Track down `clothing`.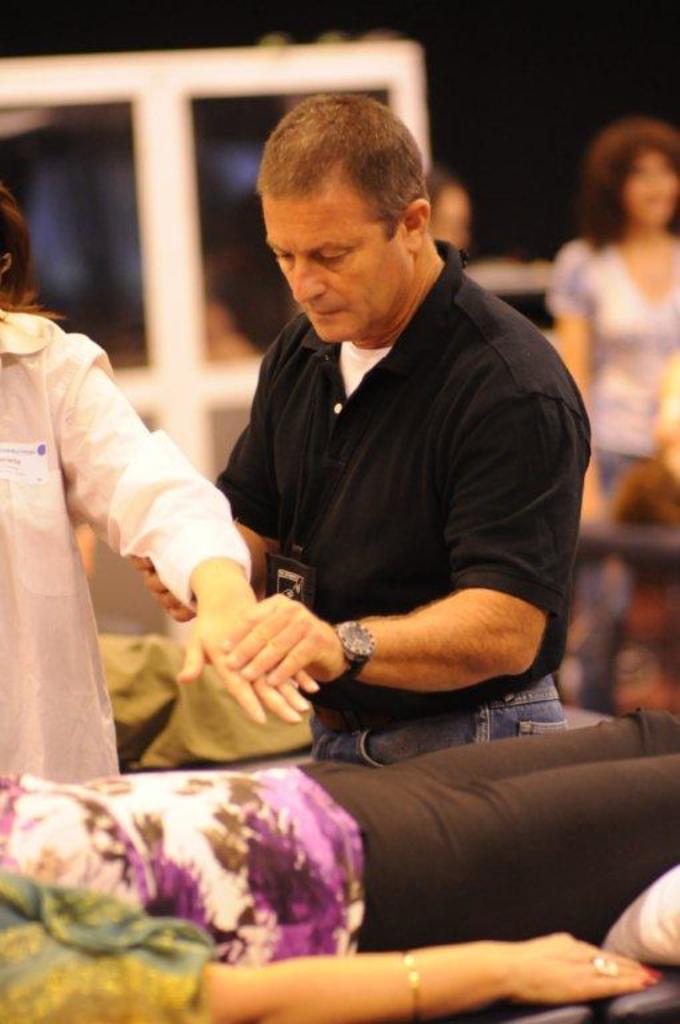
Tracked to l=0, t=707, r=679, b=1023.
